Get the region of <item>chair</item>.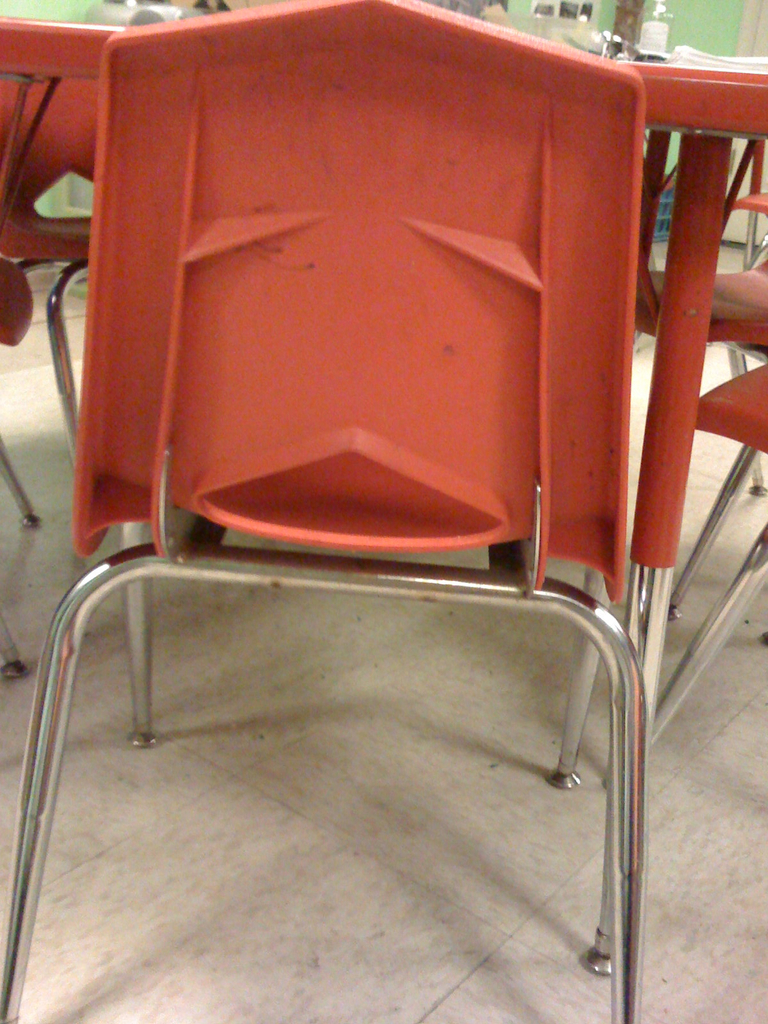
pyautogui.locateOnScreen(625, 245, 767, 499).
